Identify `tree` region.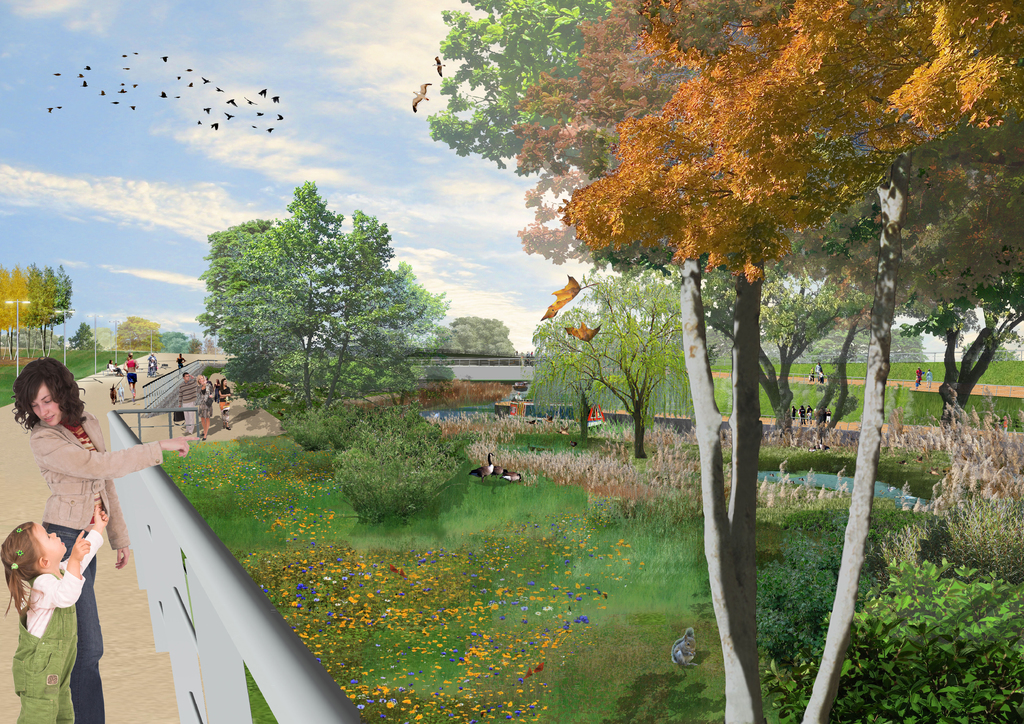
Region: 42,262,72,362.
